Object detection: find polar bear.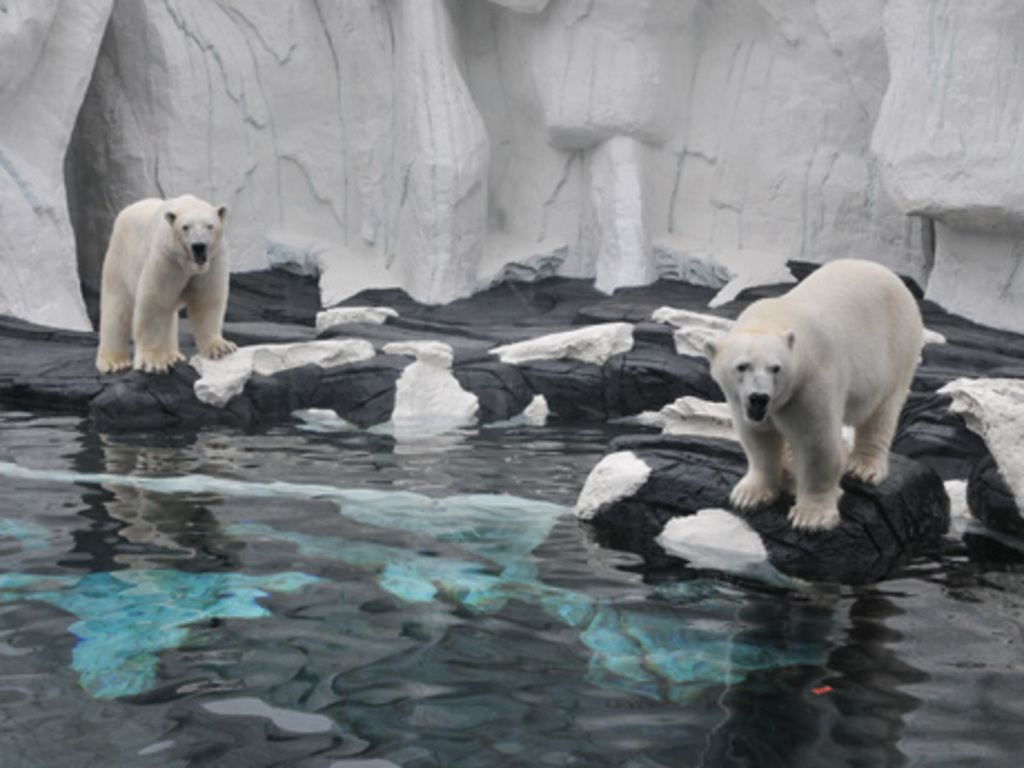
bbox(96, 191, 227, 372).
